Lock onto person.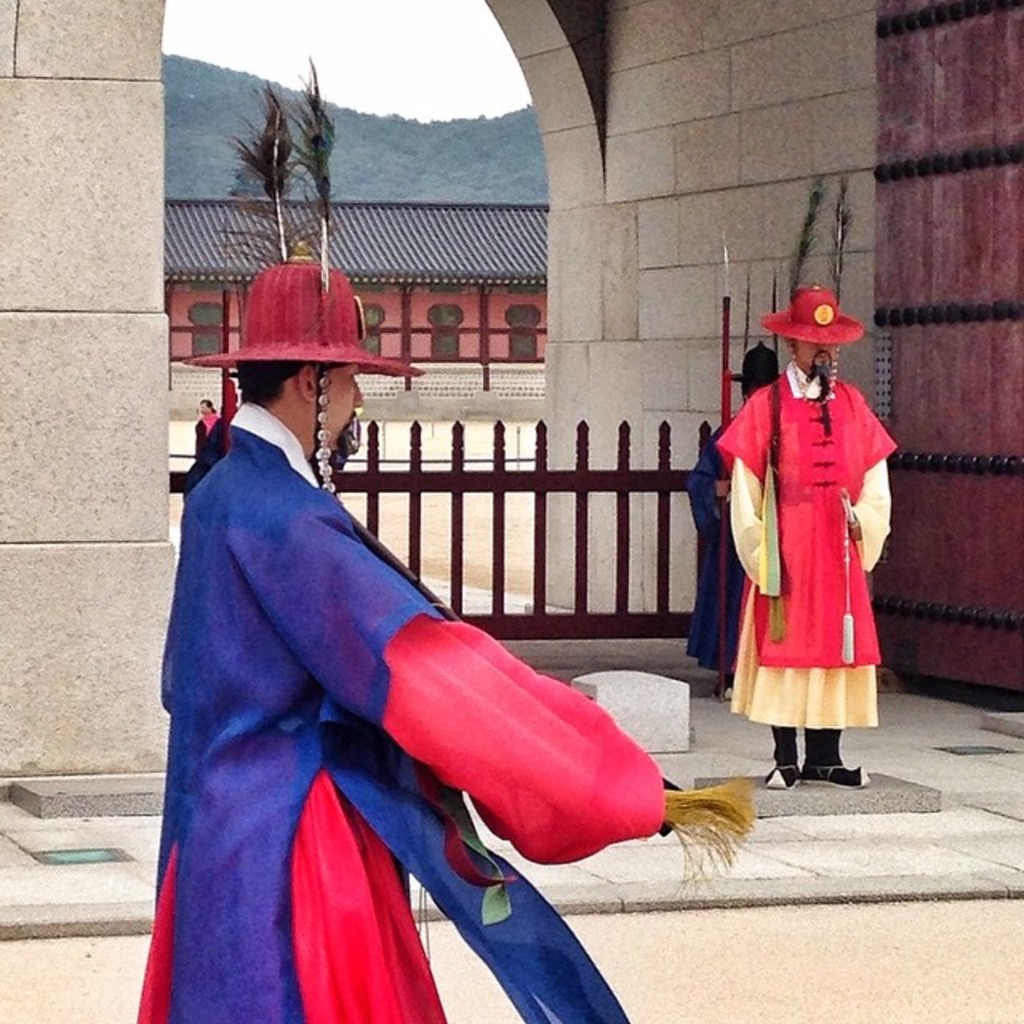
Locked: box=[707, 280, 902, 794].
